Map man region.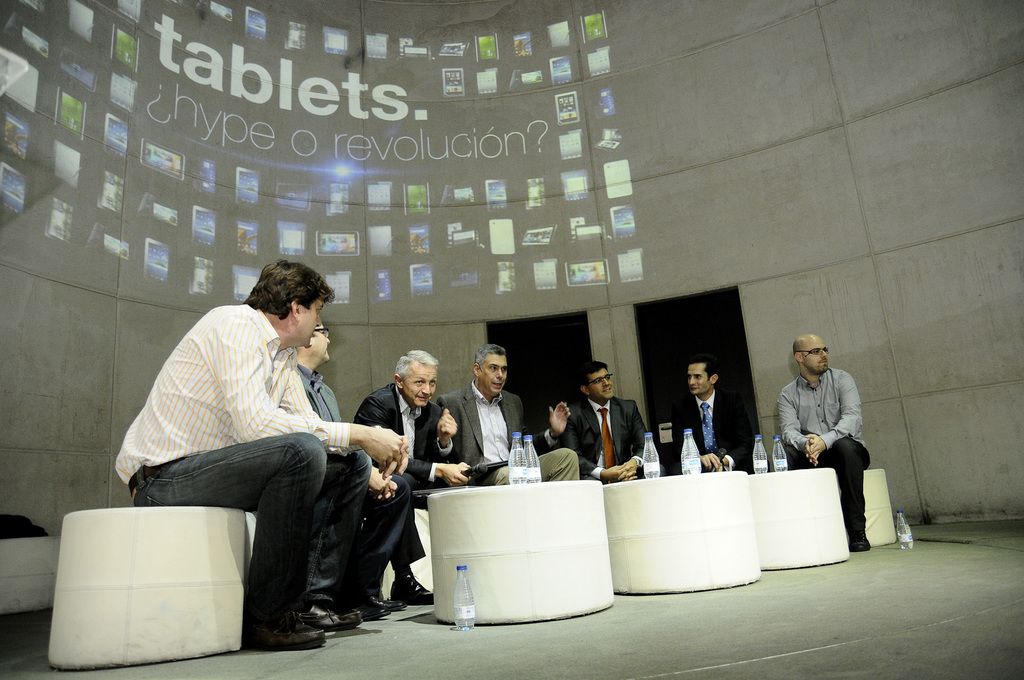
Mapped to locate(285, 308, 419, 622).
